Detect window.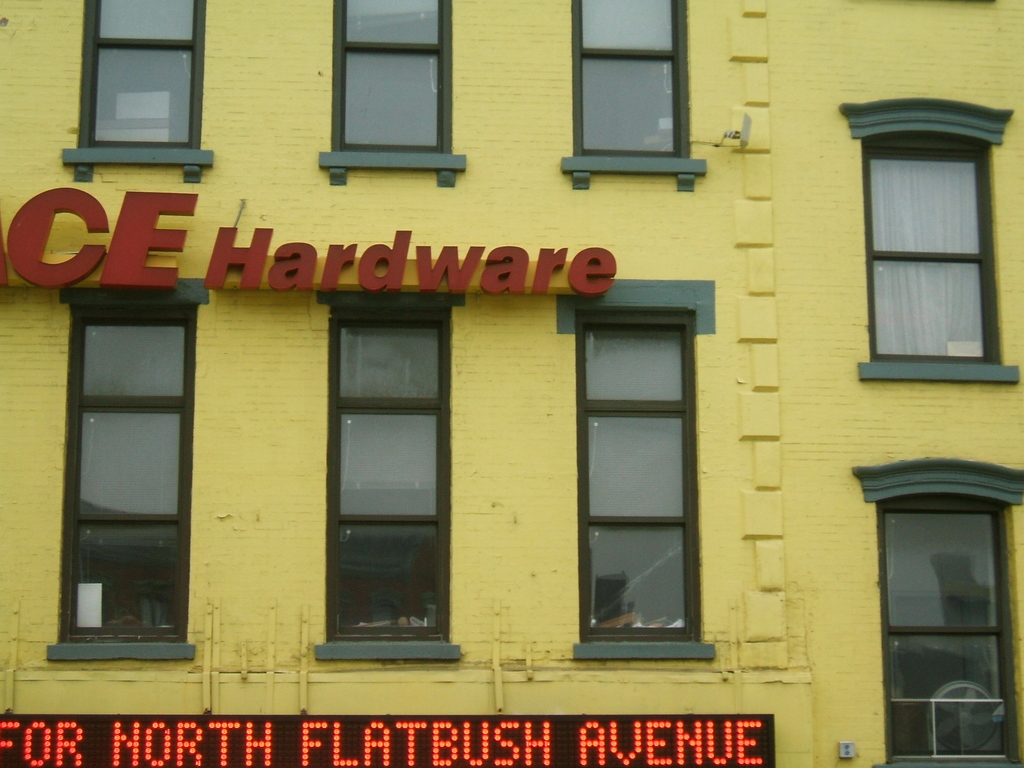
Detected at [x1=329, y1=3, x2=451, y2=159].
